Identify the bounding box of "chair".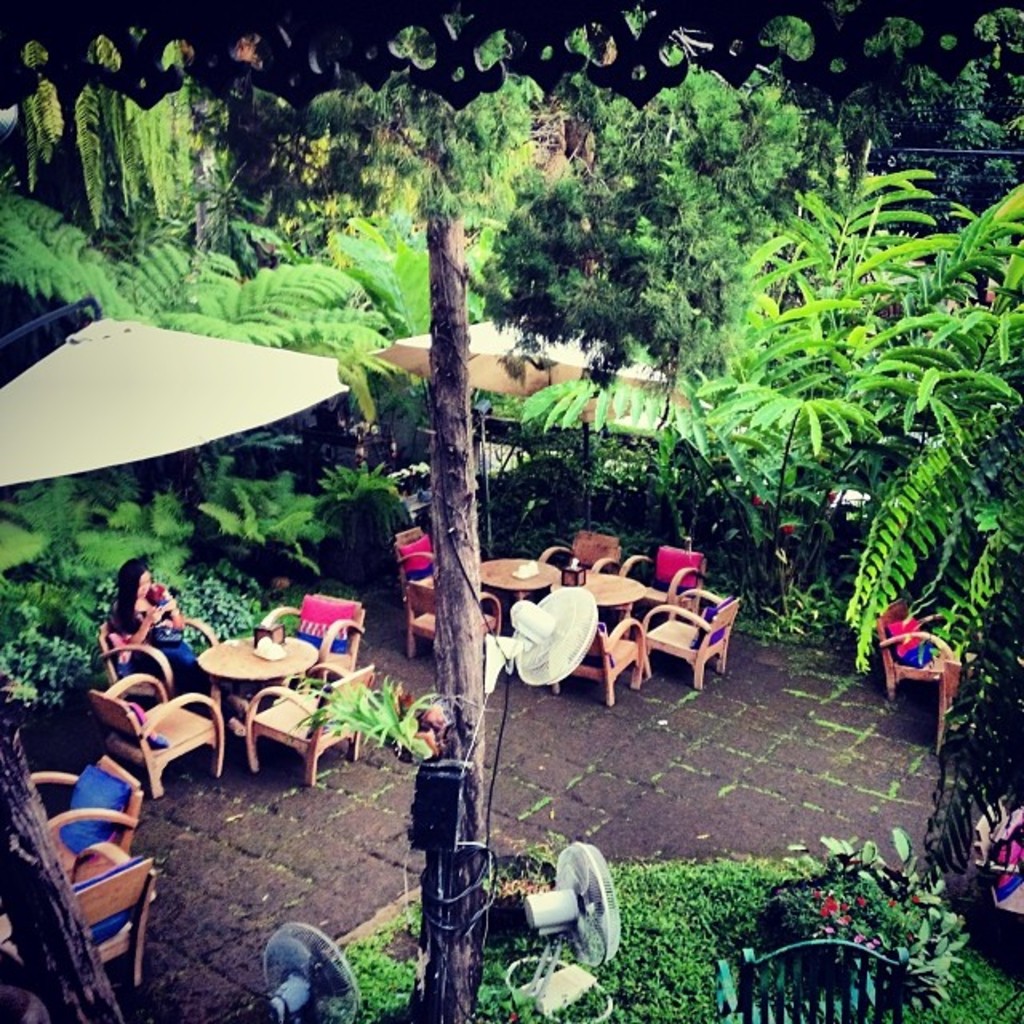
detection(611, 547, 714, 616).
